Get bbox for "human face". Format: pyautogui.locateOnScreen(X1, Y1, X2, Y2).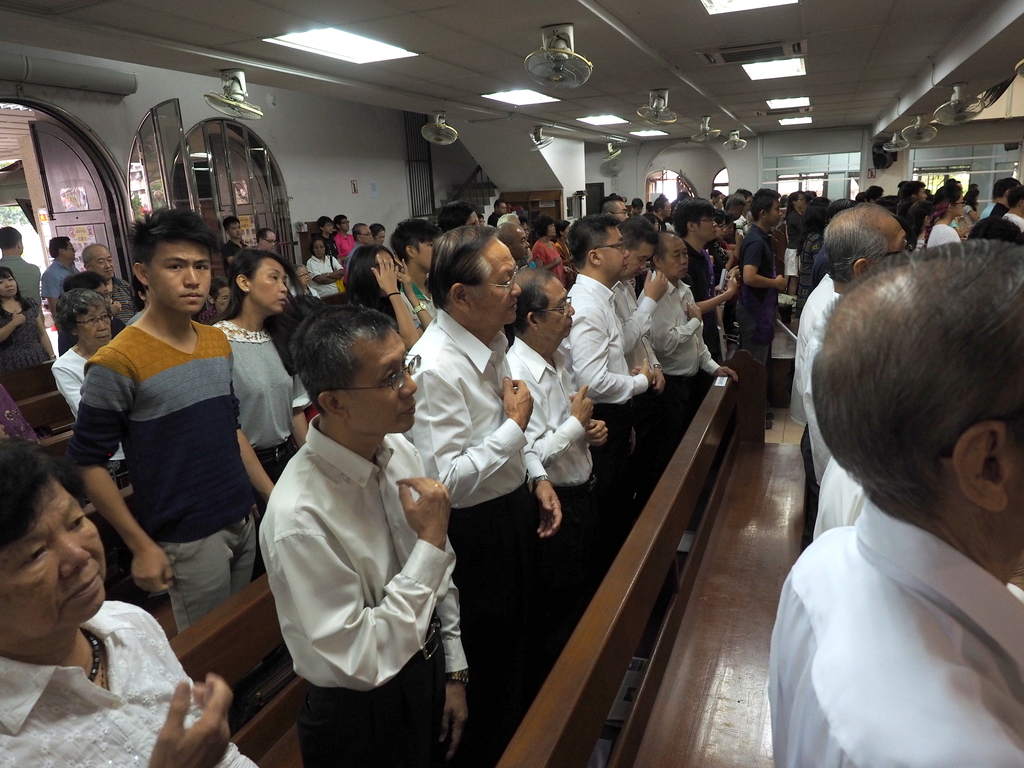
pyautogui.locateOnScreen(957, 195, 969, 218).
